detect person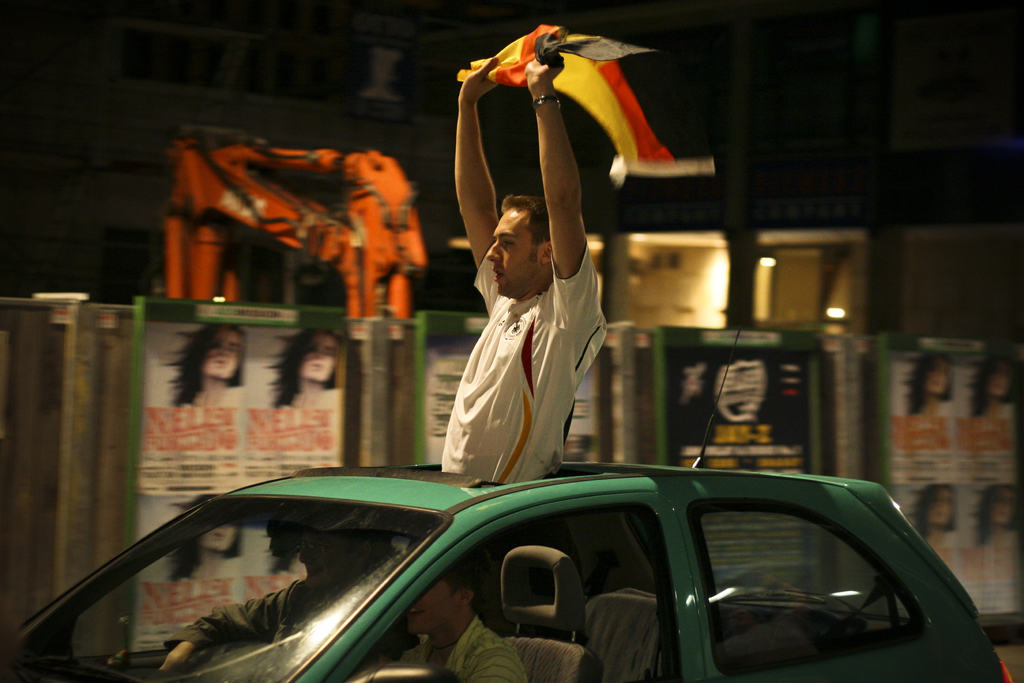
l=354, t=547, r=534, b=682
